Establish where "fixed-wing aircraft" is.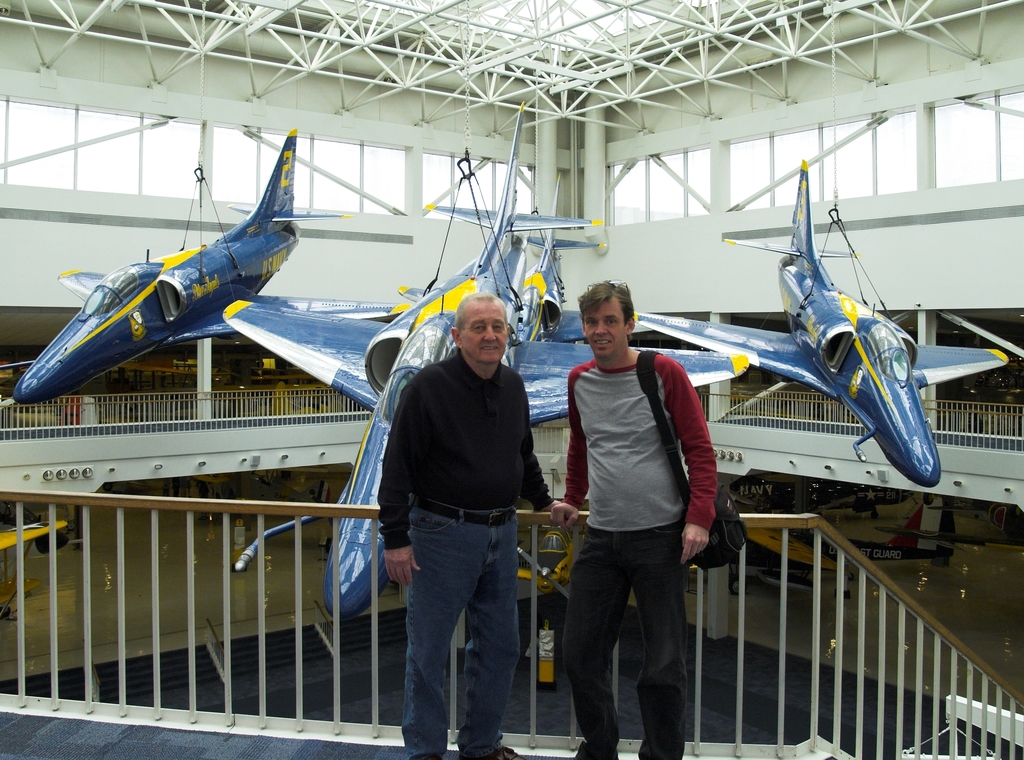
Established at pyautogui.locateOnScreen(787, 498, 961, 574).
